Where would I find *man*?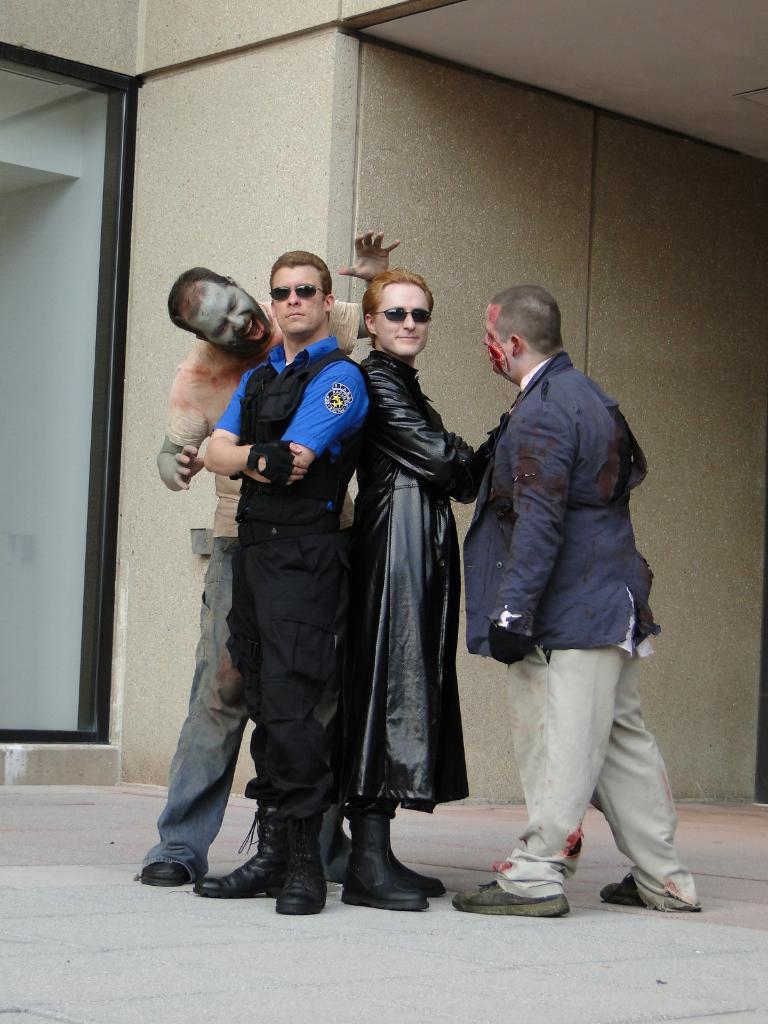
At [193, 245, 374, 914].
